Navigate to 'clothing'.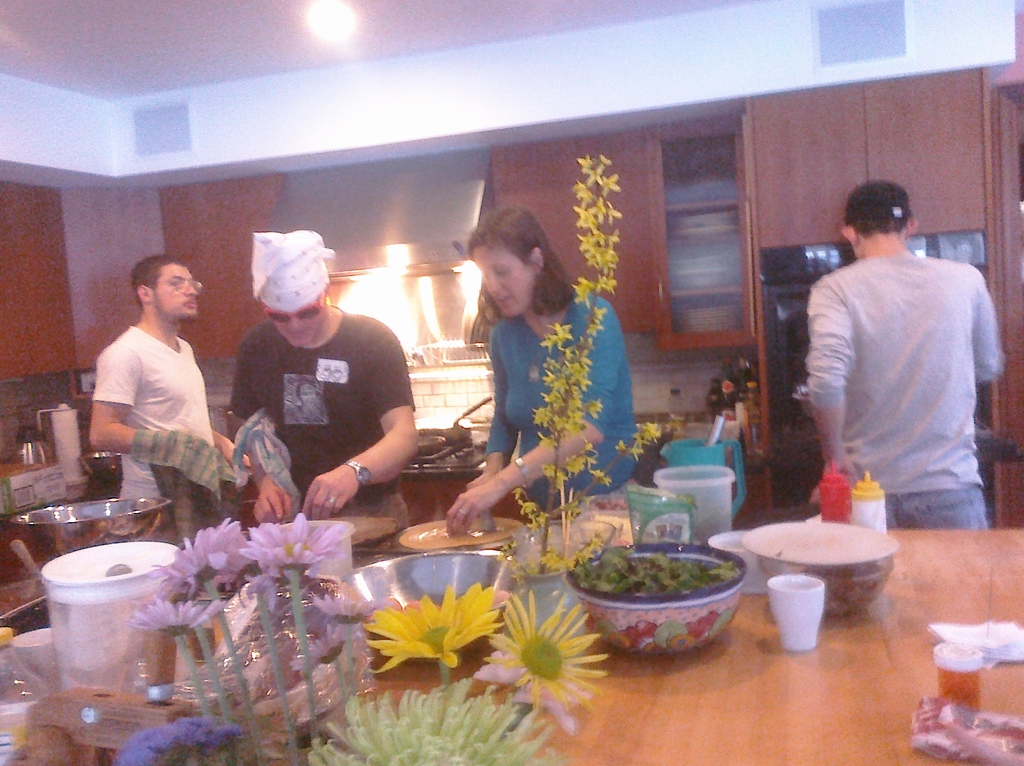
Navigation target: bbox=(88, 320, 211, 536).
